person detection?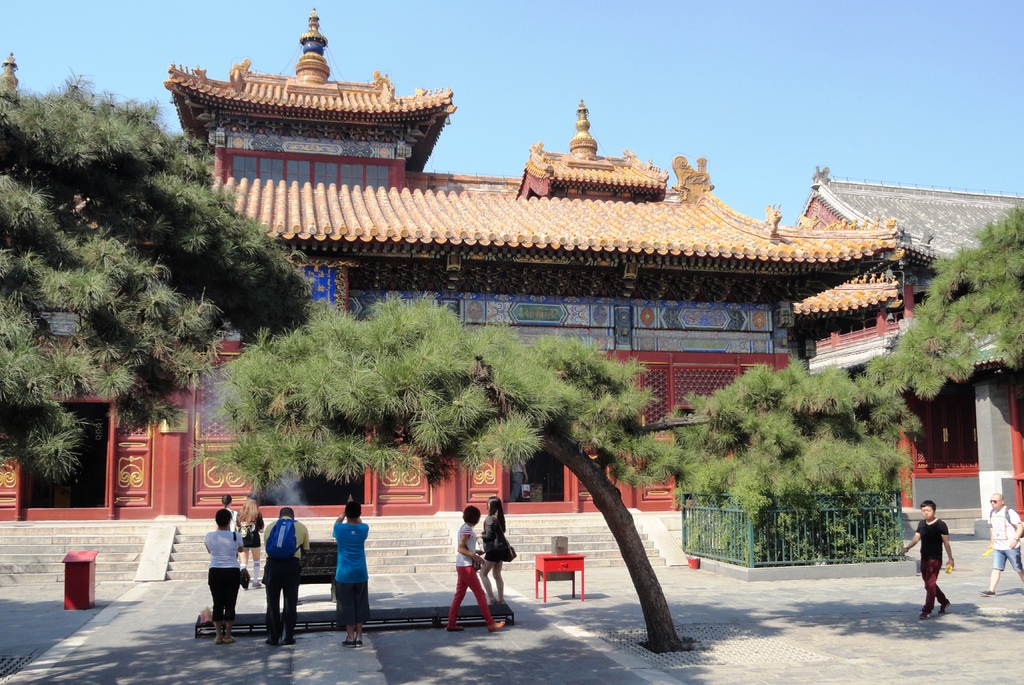
x1=326 y1=493 x2=372 y2=645
